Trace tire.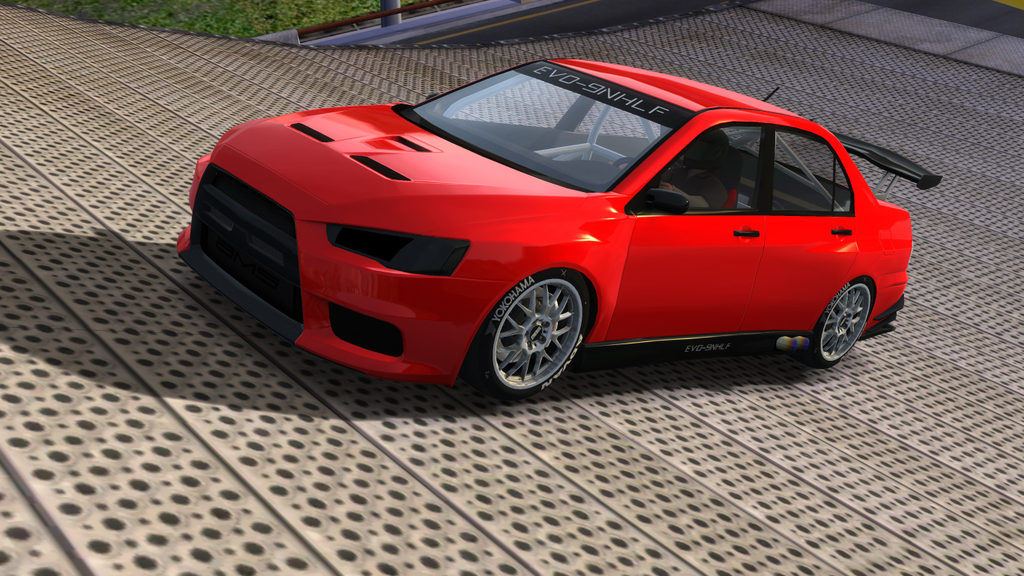
Traced to (left=475, top=258, right=585, bottom=395).
